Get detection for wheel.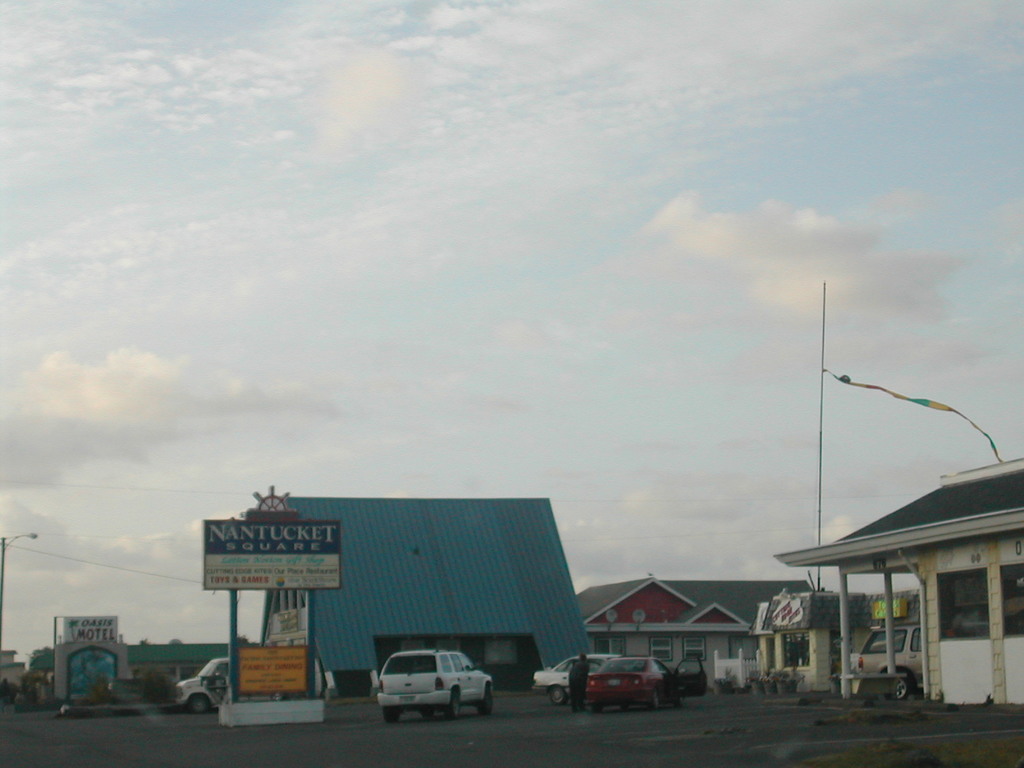
Detection: (x1=443, y1=691, x2=464, y2=721).
